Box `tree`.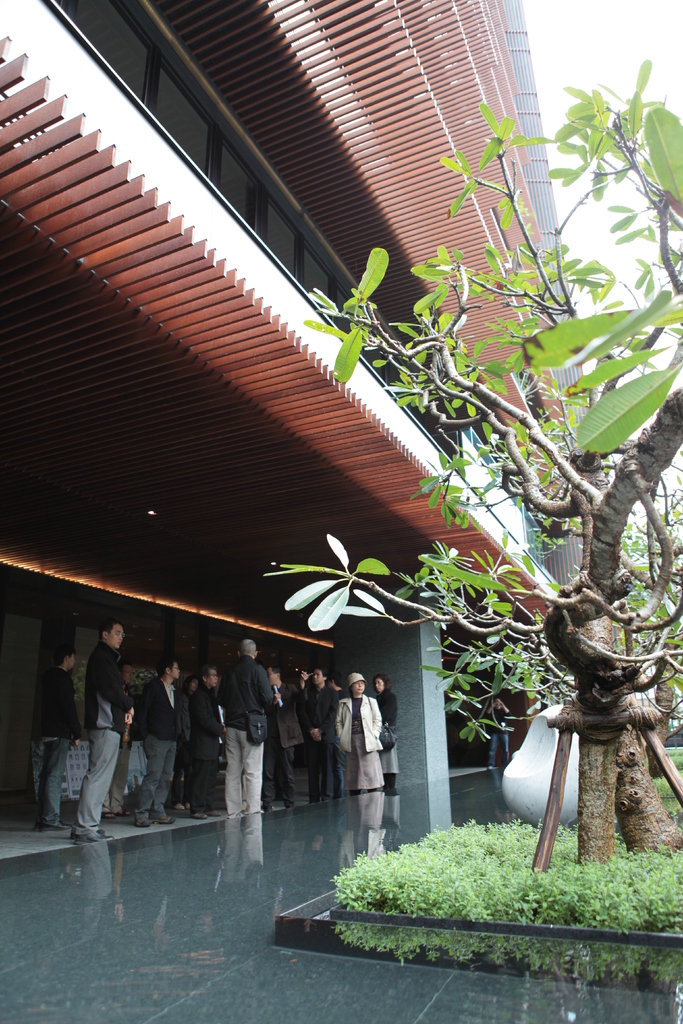
266,49,682,851.
